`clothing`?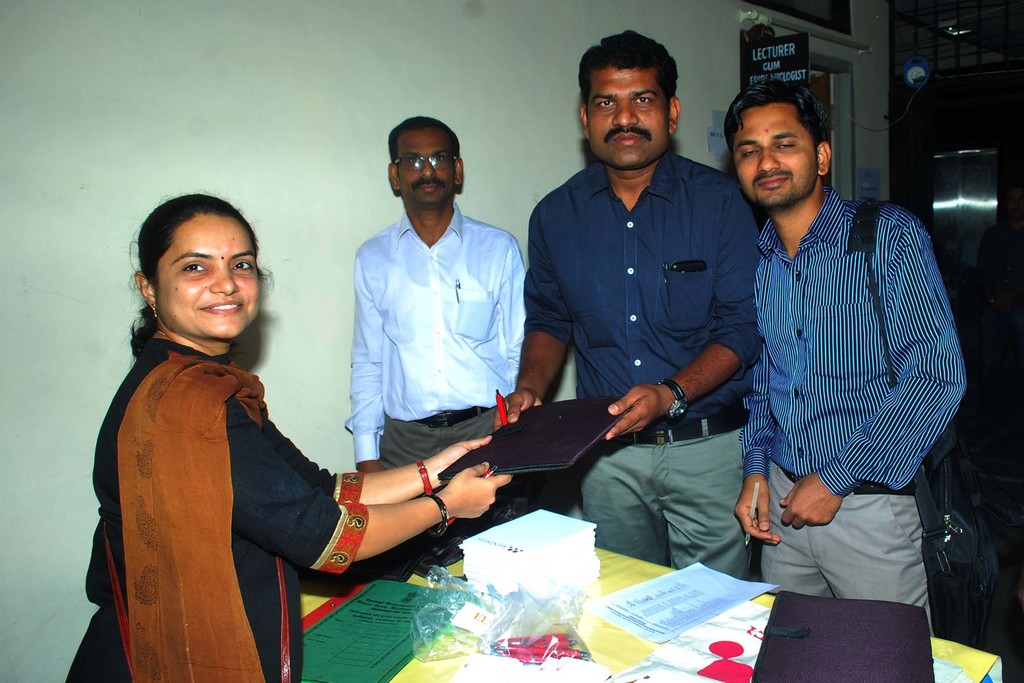
739/184/970/641
